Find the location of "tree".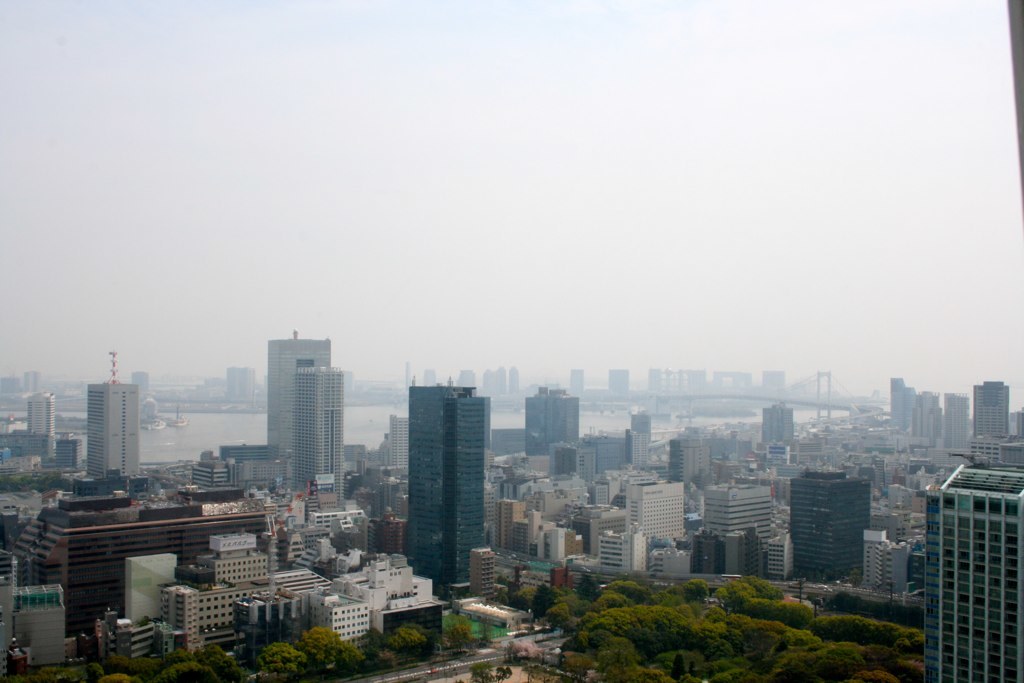
Location: box=[442, 627, 472, 659].
